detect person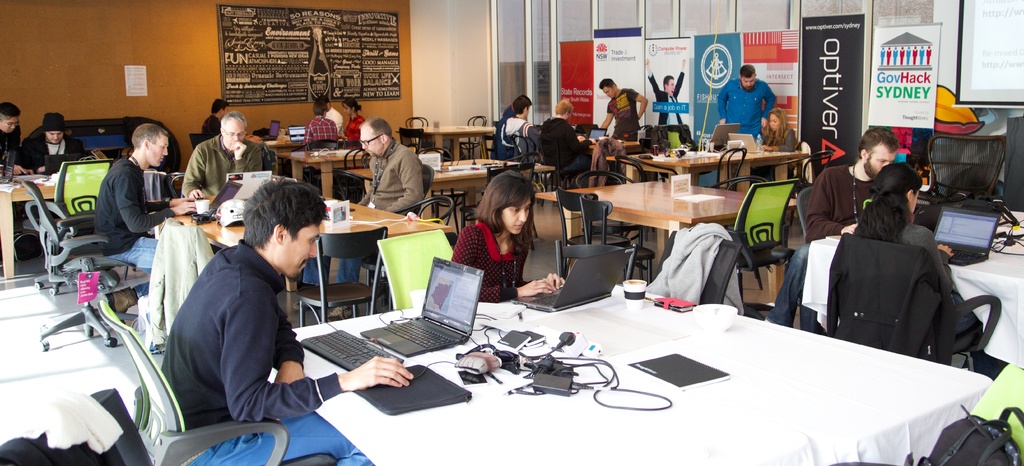
box=[17, 112, 86, 173]
